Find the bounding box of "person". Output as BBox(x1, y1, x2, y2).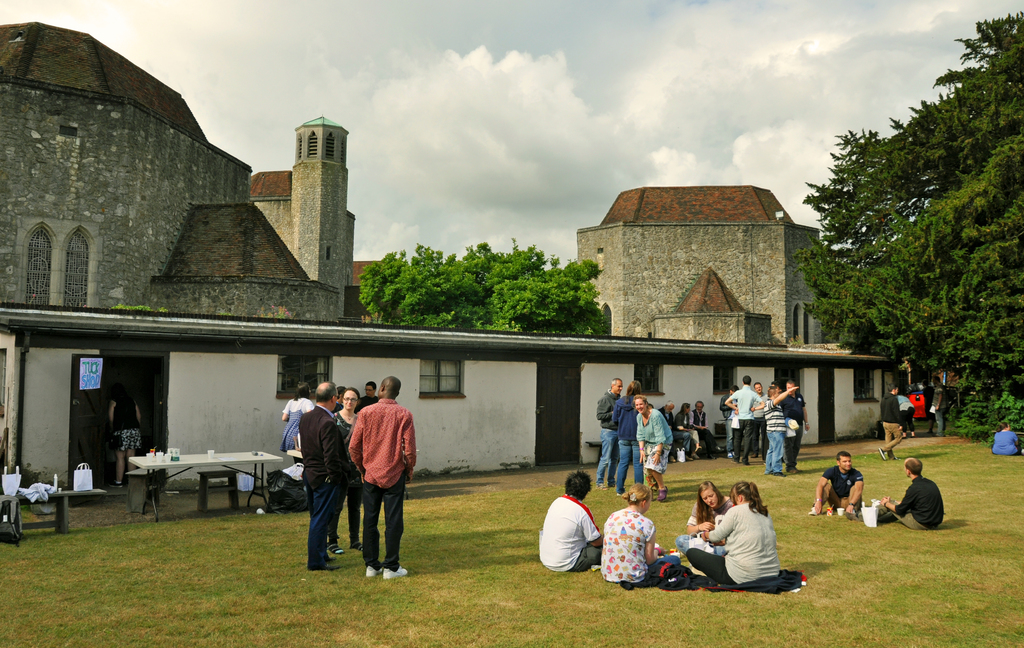
BBox(351, 377, 381, 412).
